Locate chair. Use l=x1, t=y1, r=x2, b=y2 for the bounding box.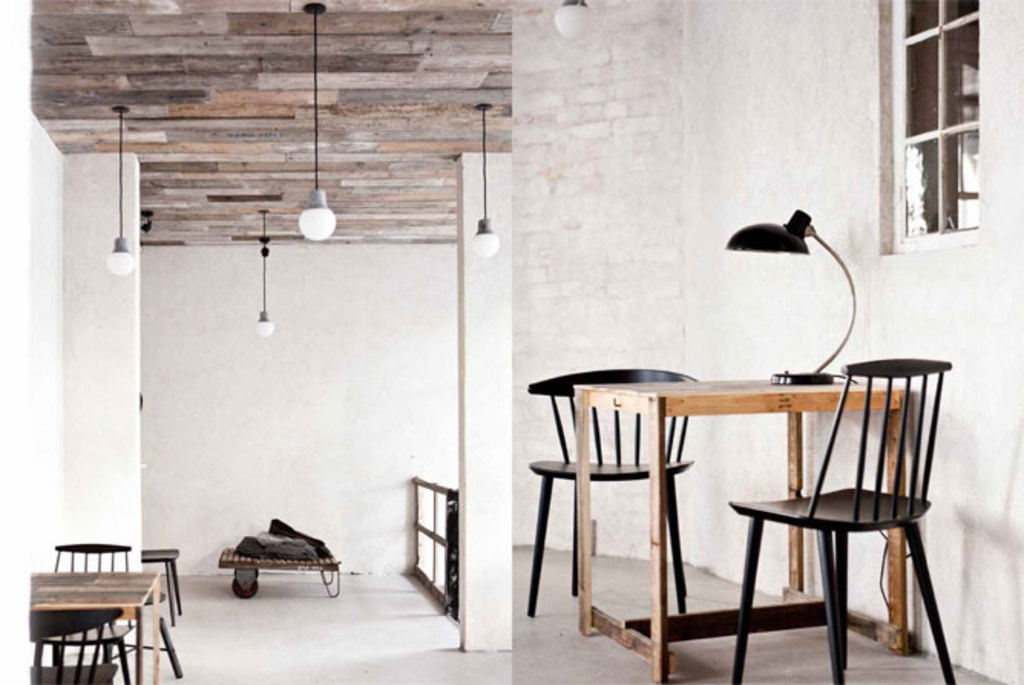
l=21, t=610, r=127, b=683.
